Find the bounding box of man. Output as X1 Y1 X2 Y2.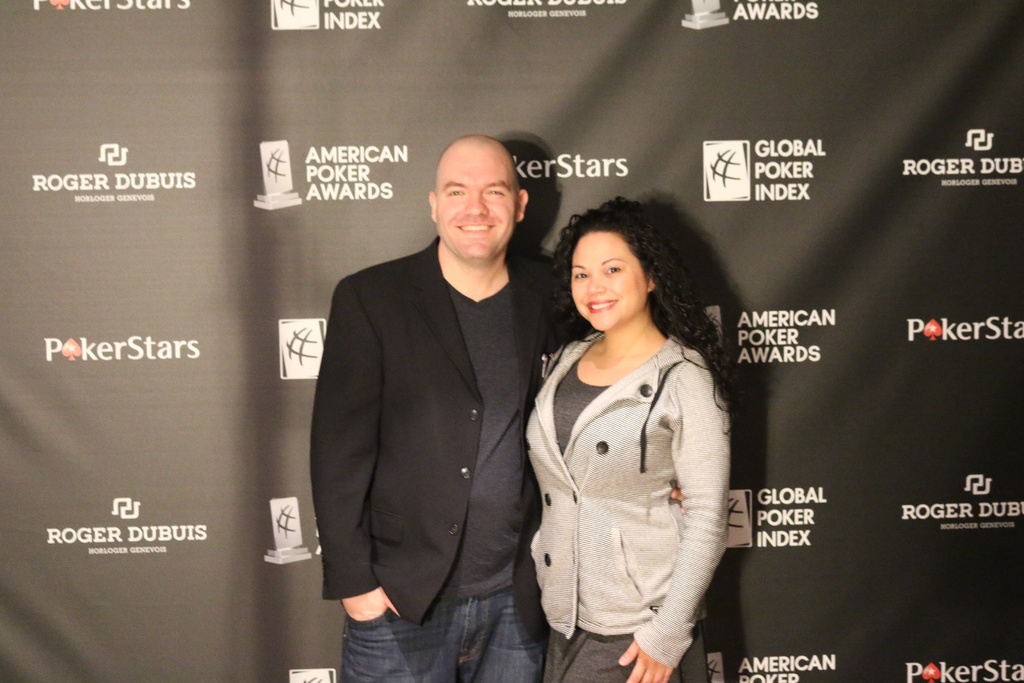
305 128 686 682.
